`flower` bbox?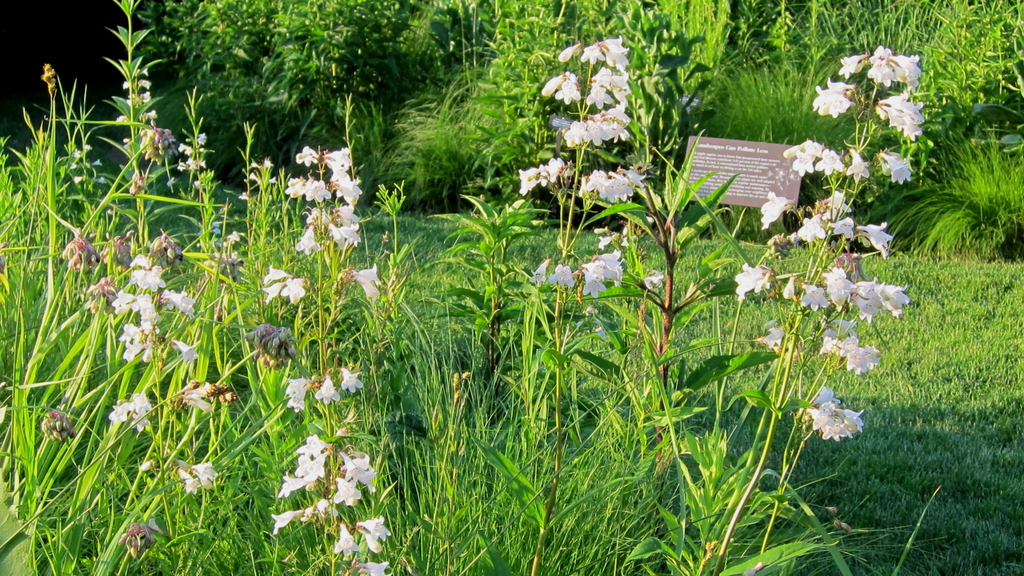
BBox(879, 283, 909, 321)
